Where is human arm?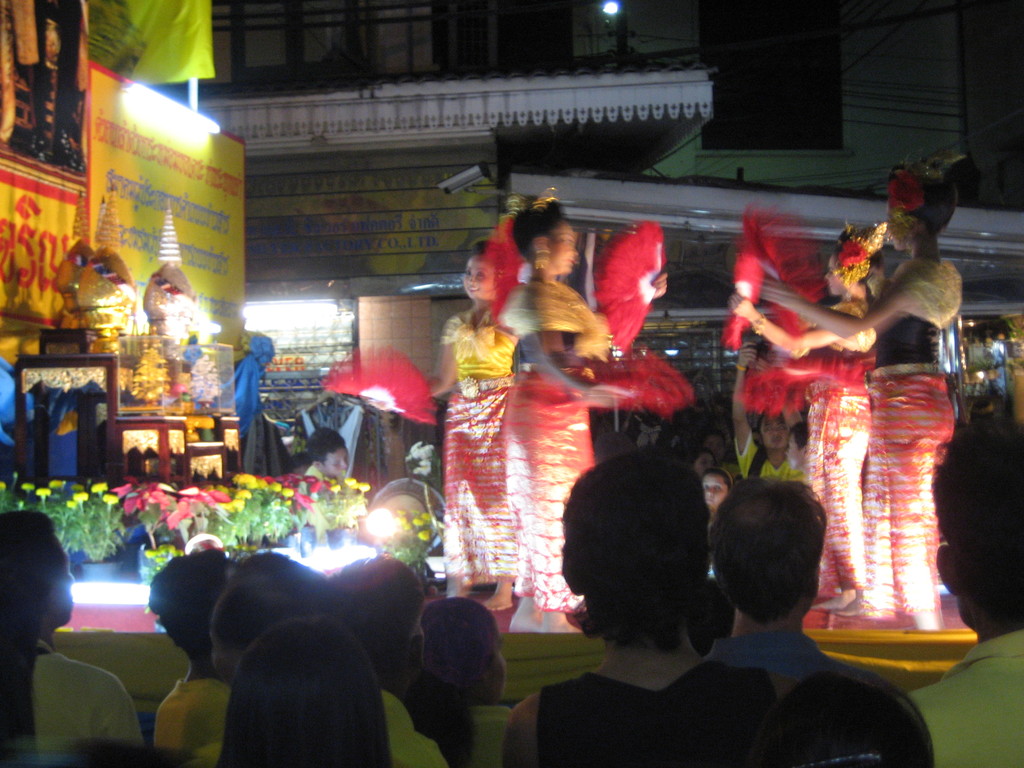
[left=510, top=279, right=641, bottom=401].
